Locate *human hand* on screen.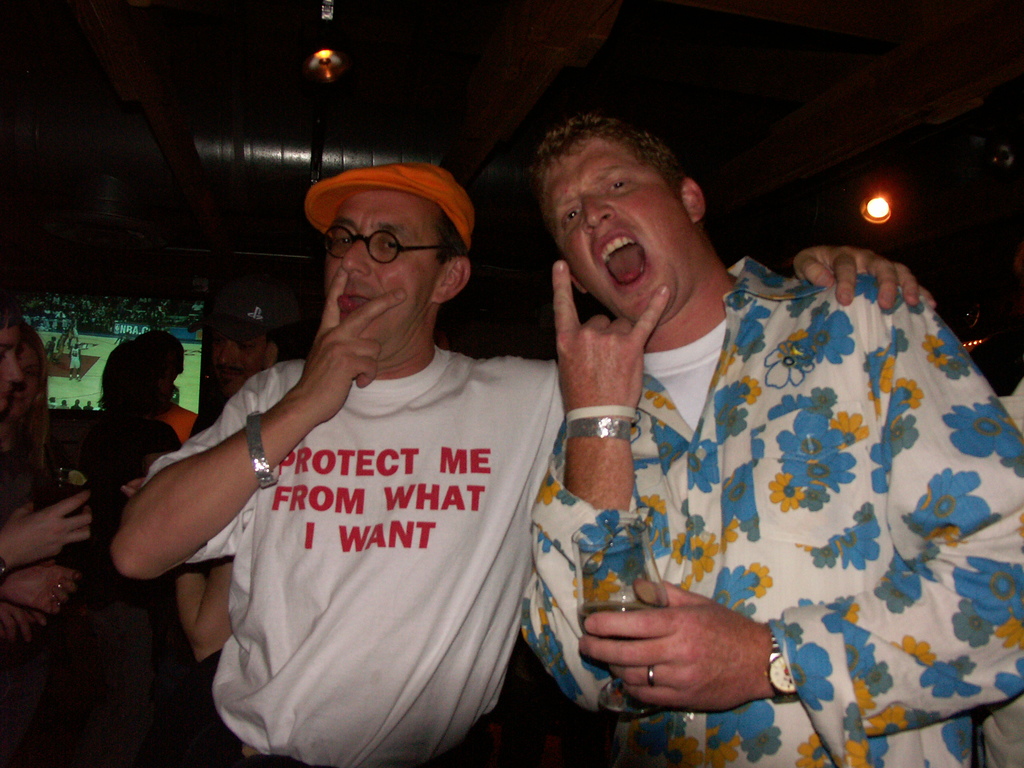
On screen at 793:245:938:315.
